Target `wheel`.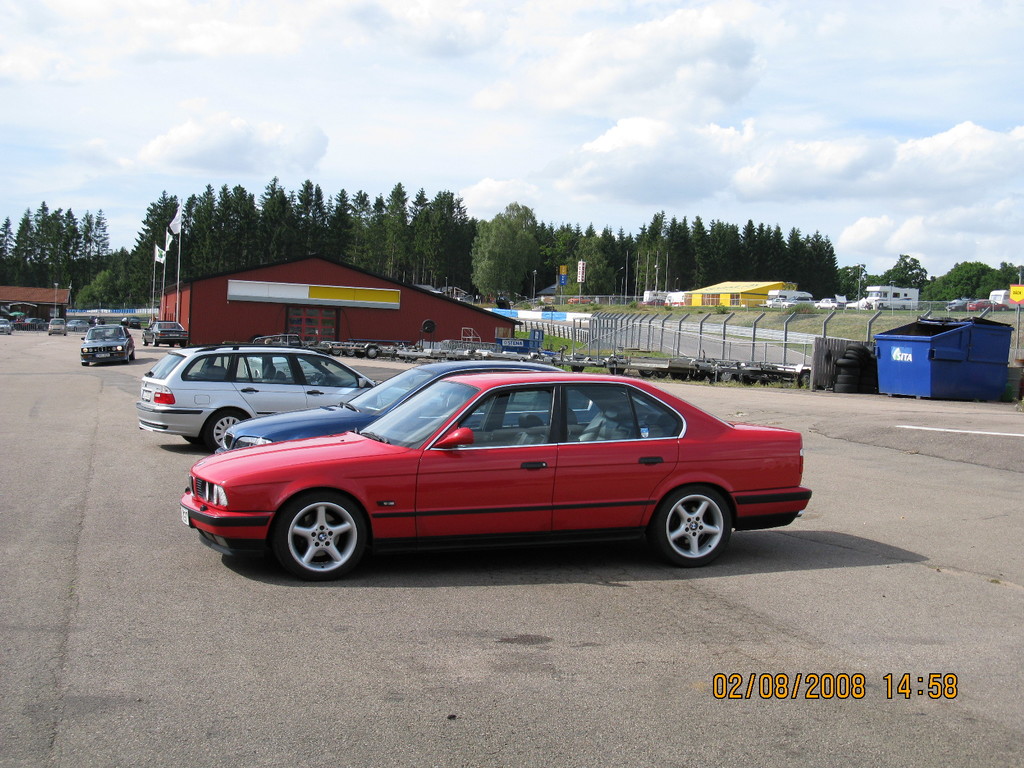
Target region: 571,365,584,372.
